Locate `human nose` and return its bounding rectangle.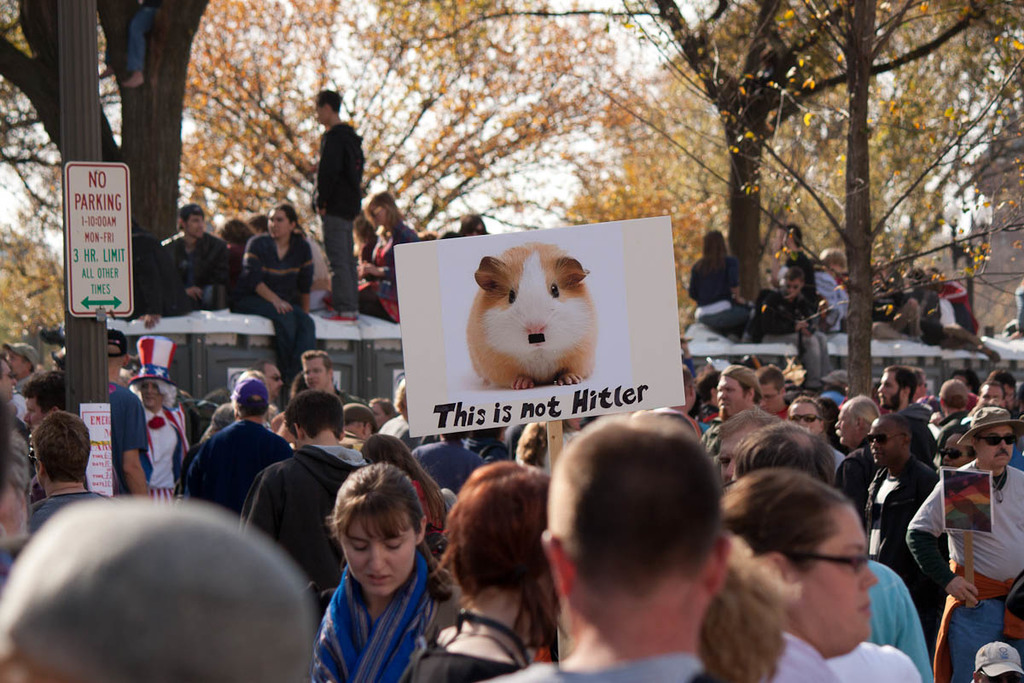
box=[309, 372, 316, 380].
